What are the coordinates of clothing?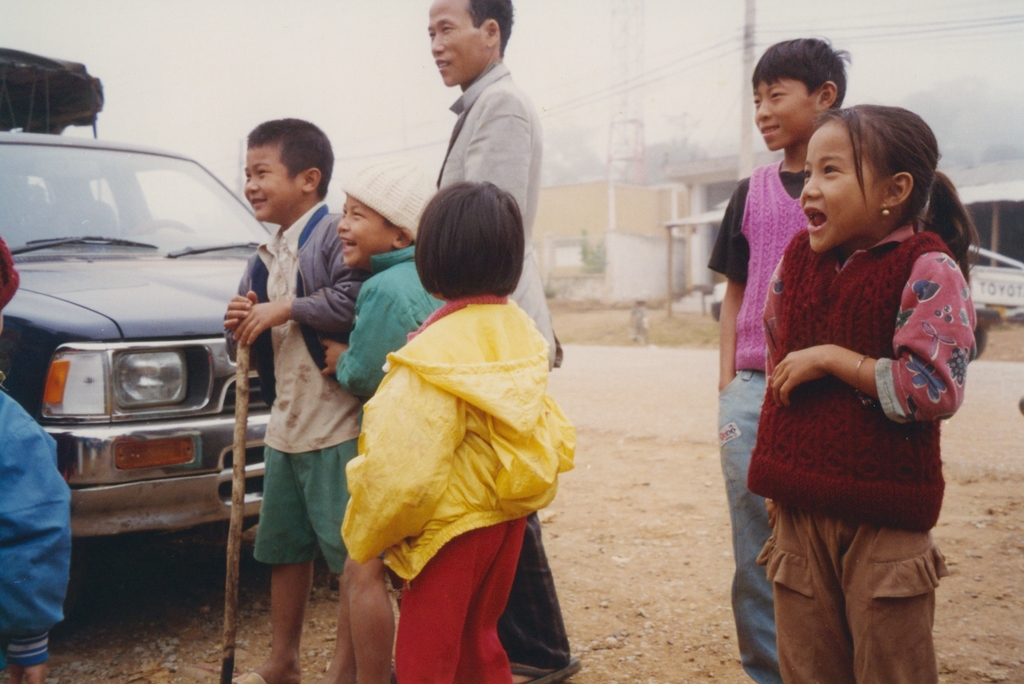
<region>760, 511, 951, 683</region>.
